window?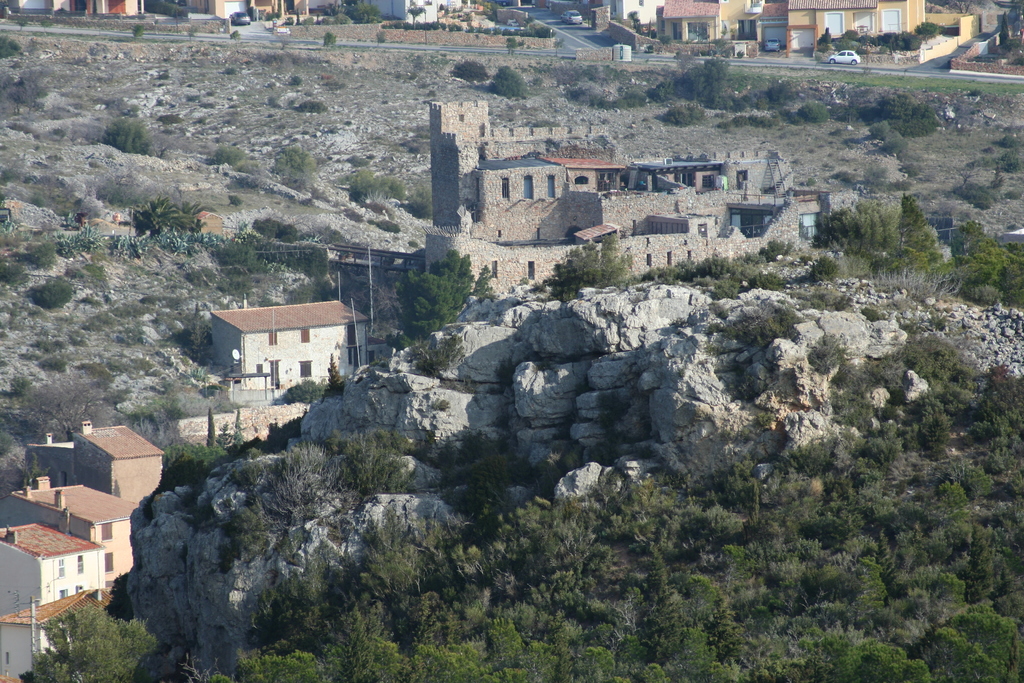
[659,20,667,29]
